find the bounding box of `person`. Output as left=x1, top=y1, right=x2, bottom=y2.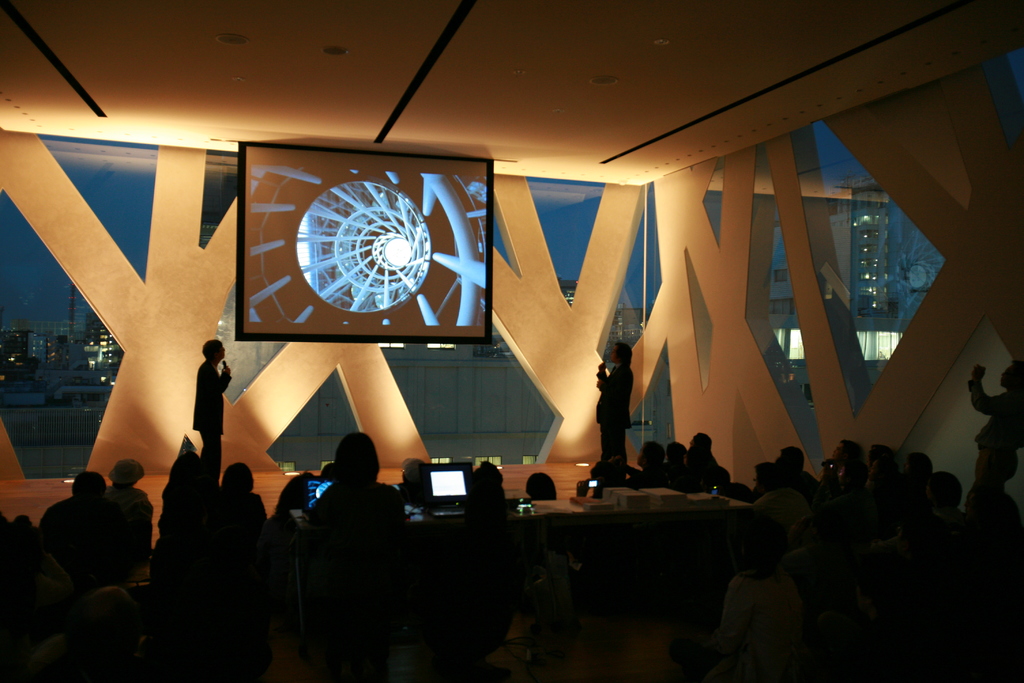
left=963, top=347, right=1023, bottom=504.
